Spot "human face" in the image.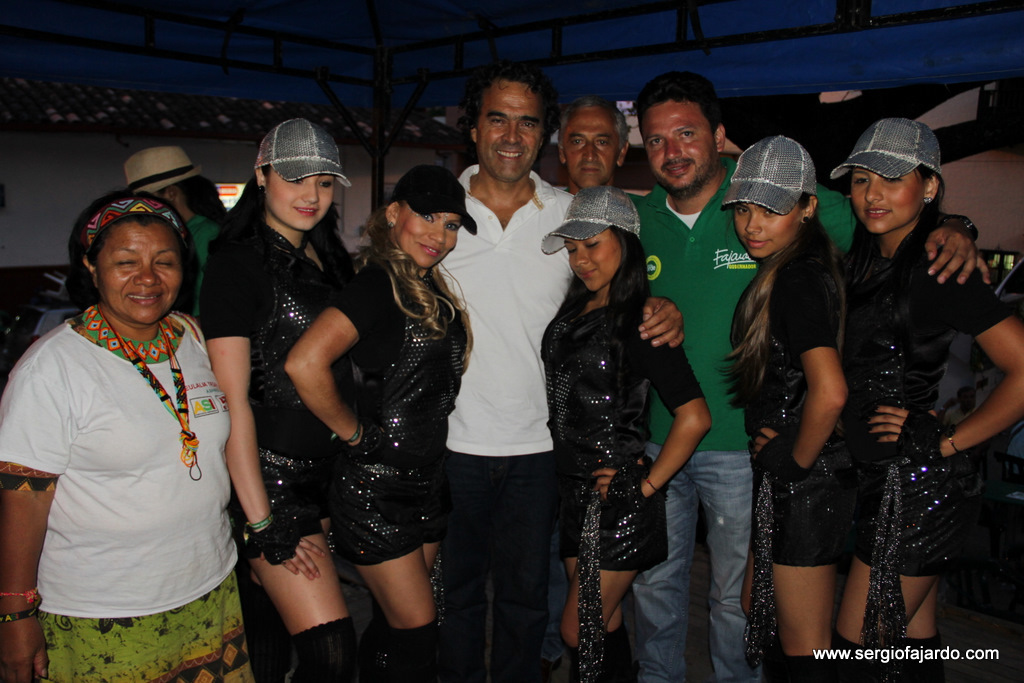
"human face" found at bbox(98, 222, 181, 324).
